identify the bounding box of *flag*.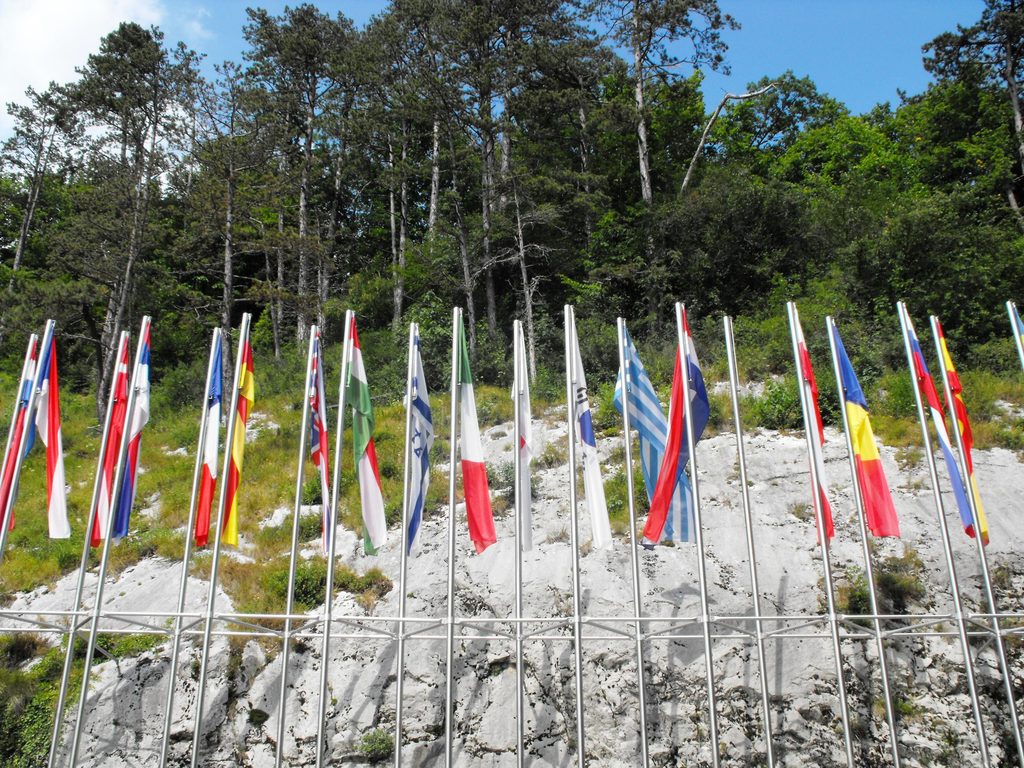
[x1=637, y1=306, x2=714, y2=545].
